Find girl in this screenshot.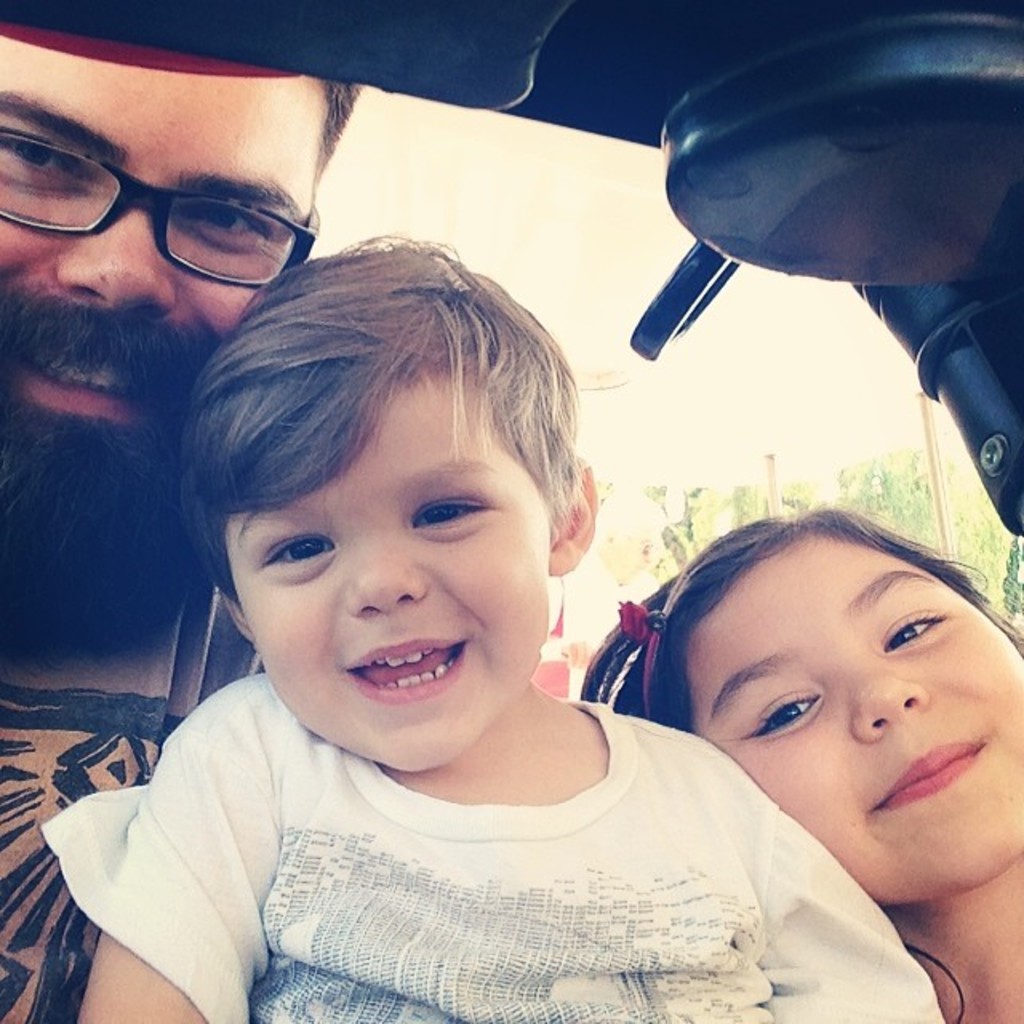
The bounding box for girl is x1=578, y1=506, x2=1022, y2=1022.
